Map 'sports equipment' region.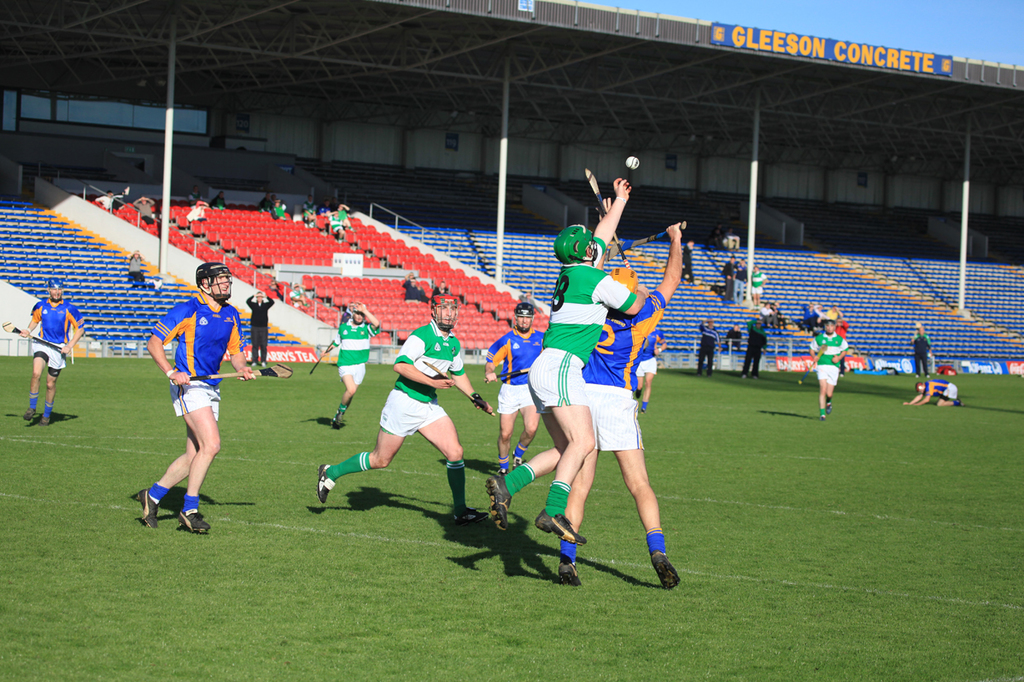
Mapped to crop(485, 475, 509, 530).
